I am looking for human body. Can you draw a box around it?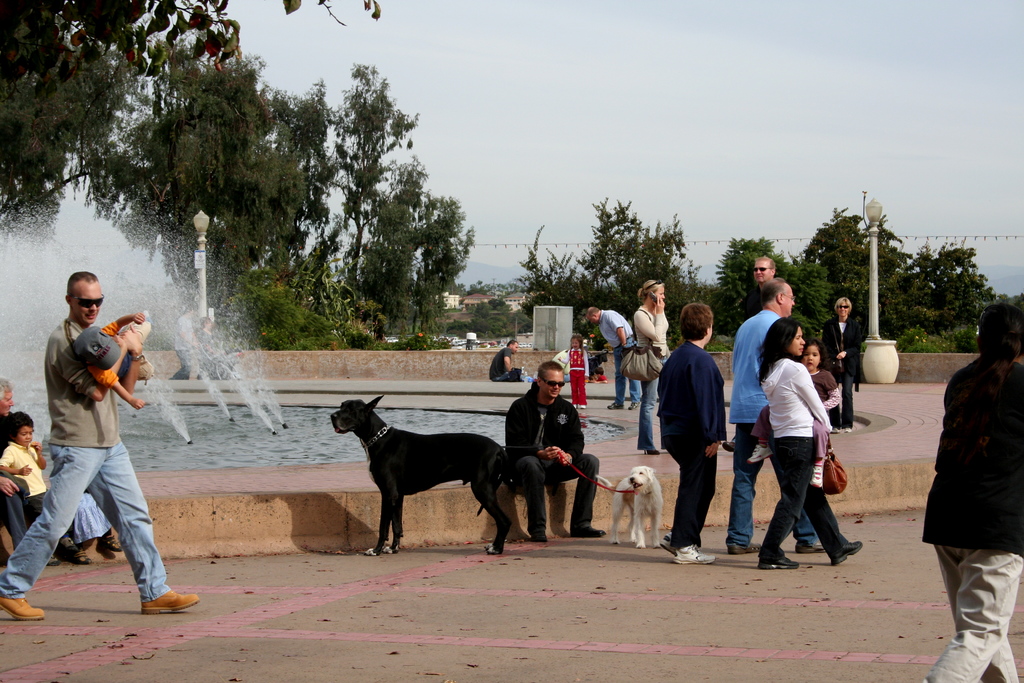
Sure, the bounding box is left=495, top=366, right=596, bottom=550.
